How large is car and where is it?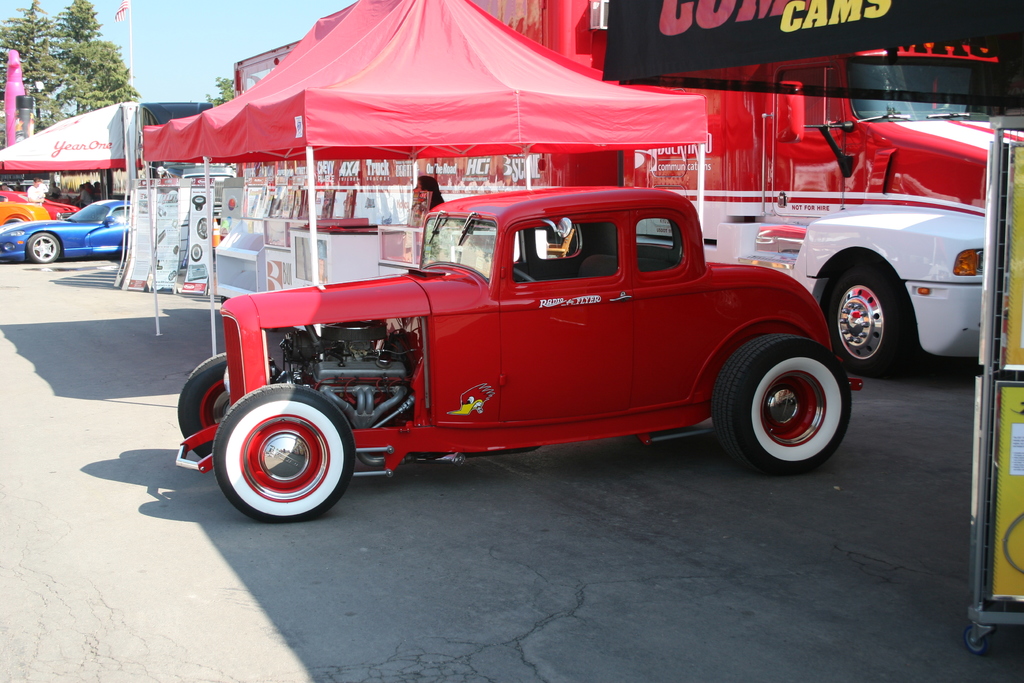
Bounding box: (left=0, top=197, right=132, bottom=268).
